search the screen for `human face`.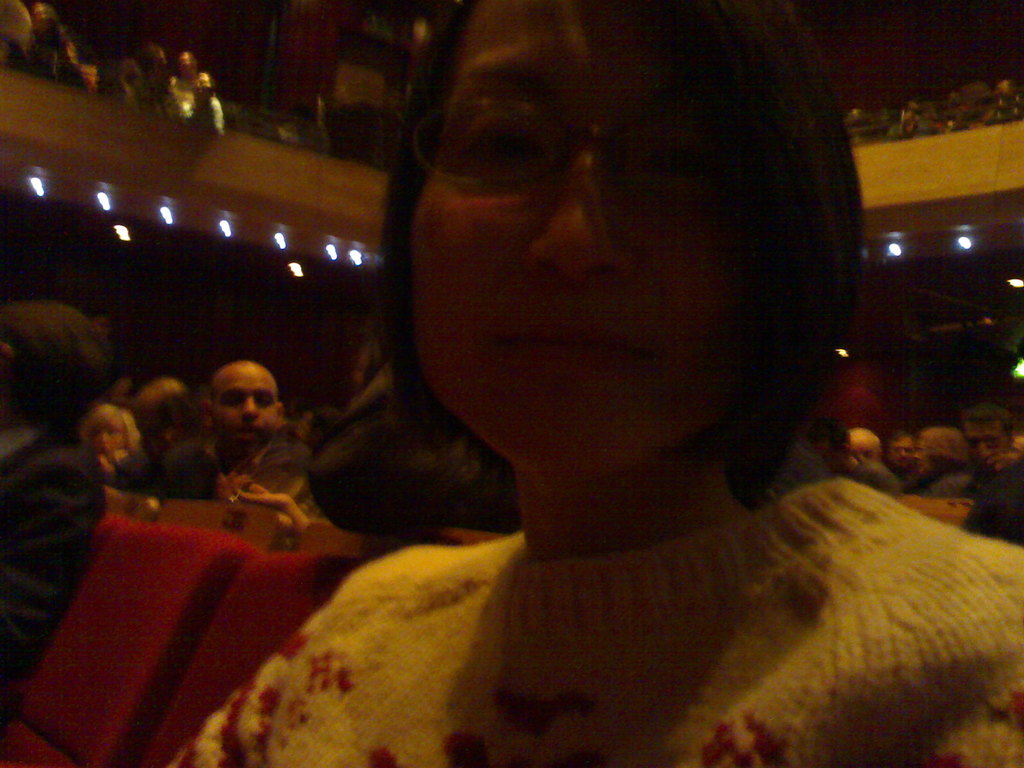
Found at bbox(852, 440, 877, 463).
